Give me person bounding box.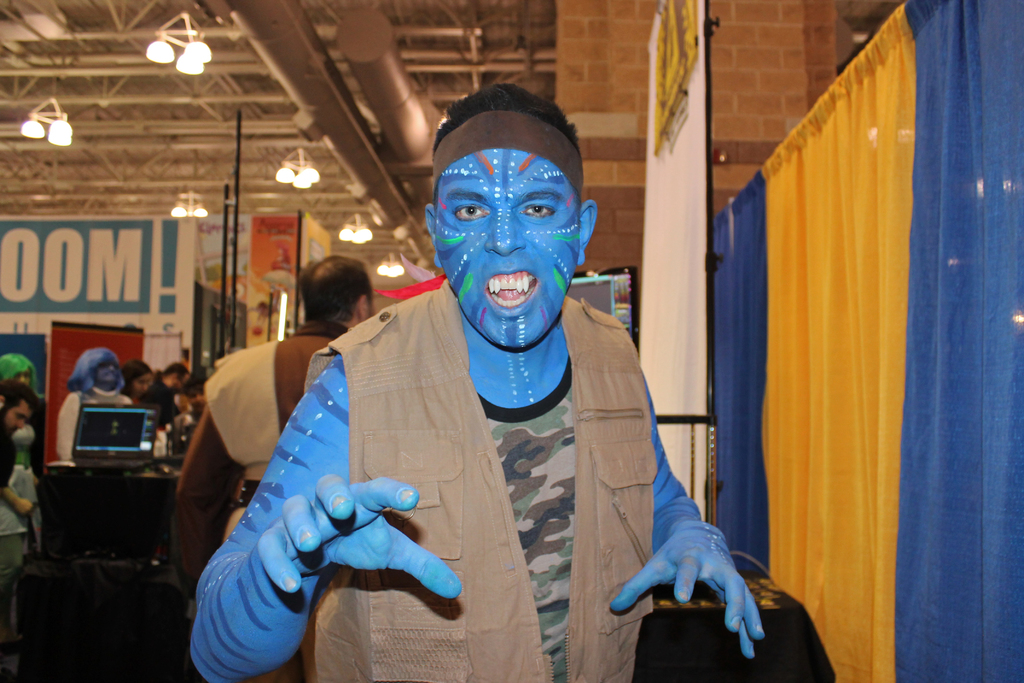
bbox=(0, 379, 35, 514).
